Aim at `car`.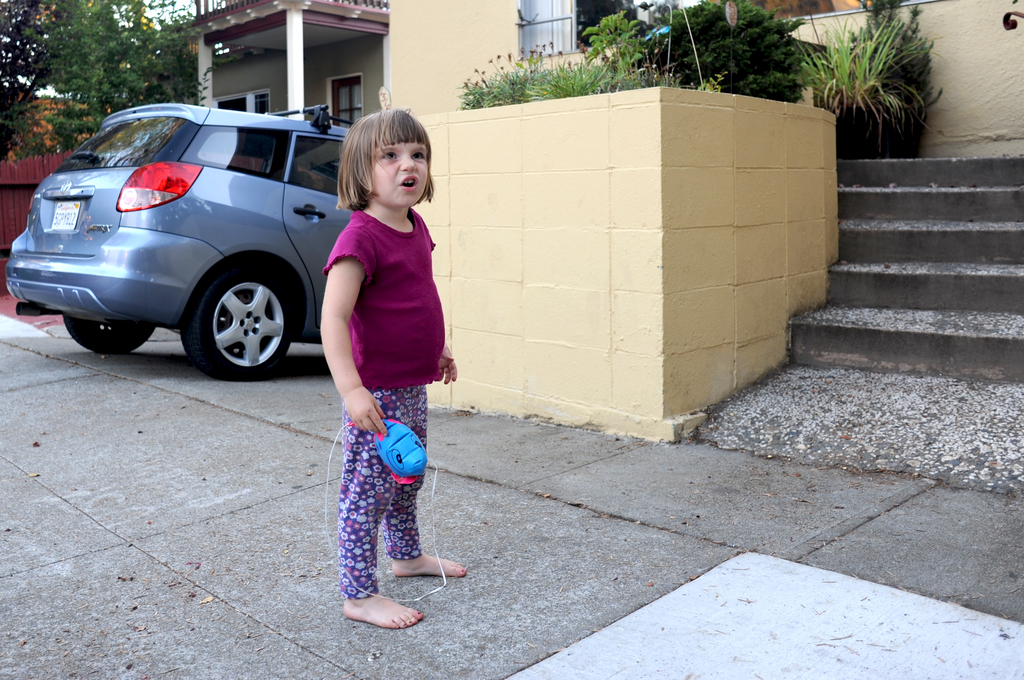
Aimed at bbox(4, 99, 356, 380).
